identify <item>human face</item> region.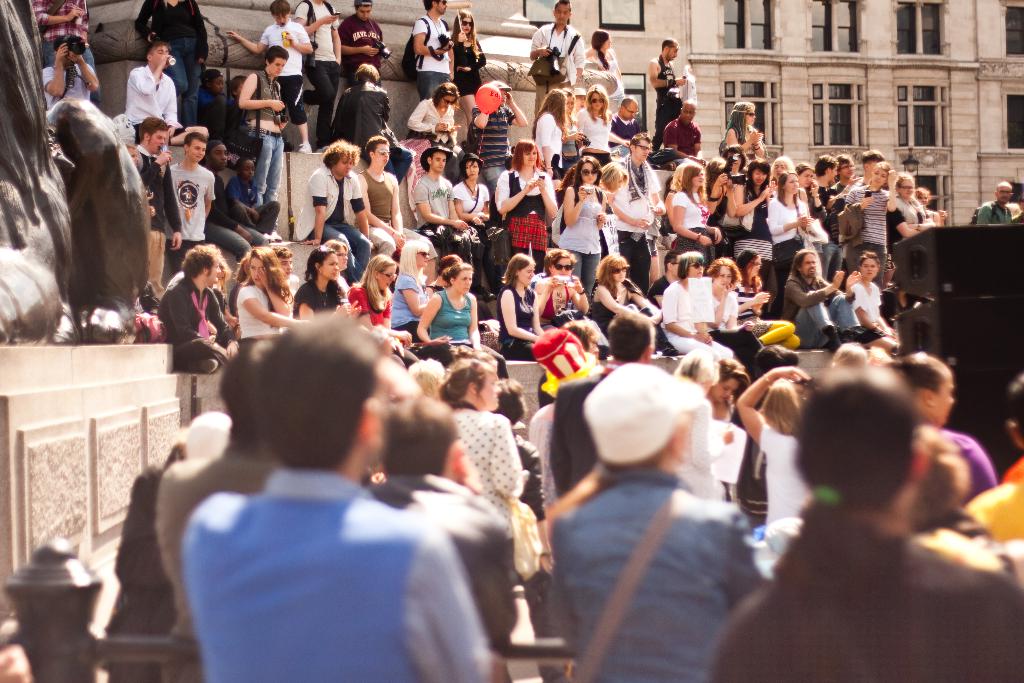
Region: <region>369, 144, 389, 170</region>.
